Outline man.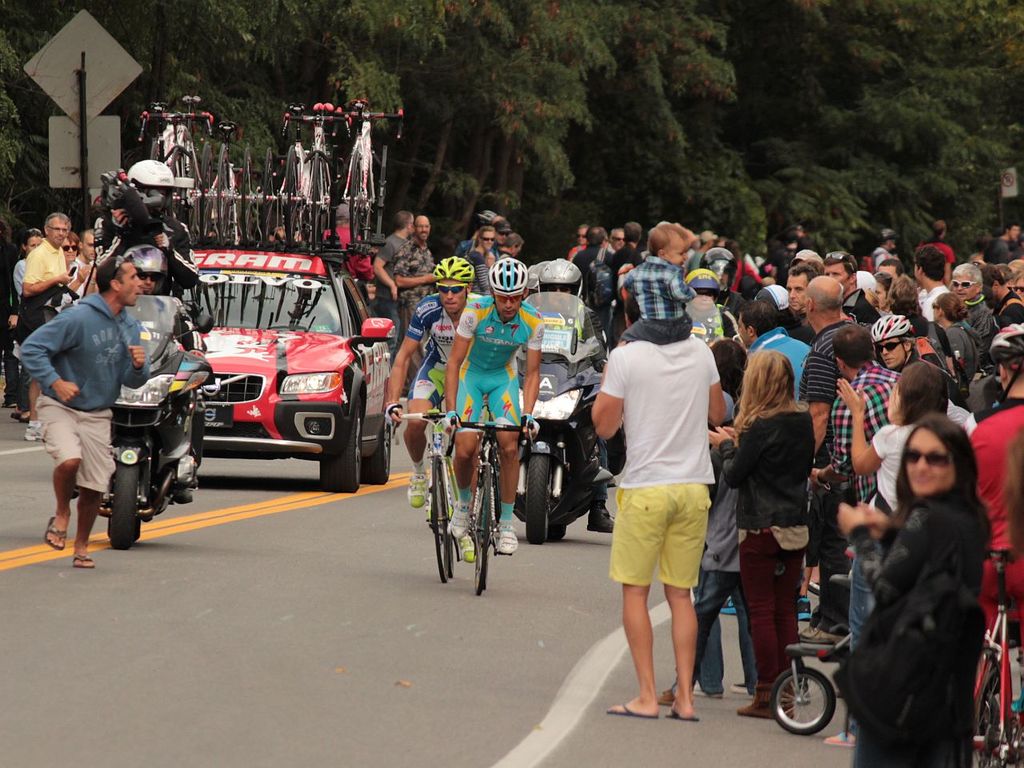
Outline: x1=964 y1=320 x2=1023 y2=658.
